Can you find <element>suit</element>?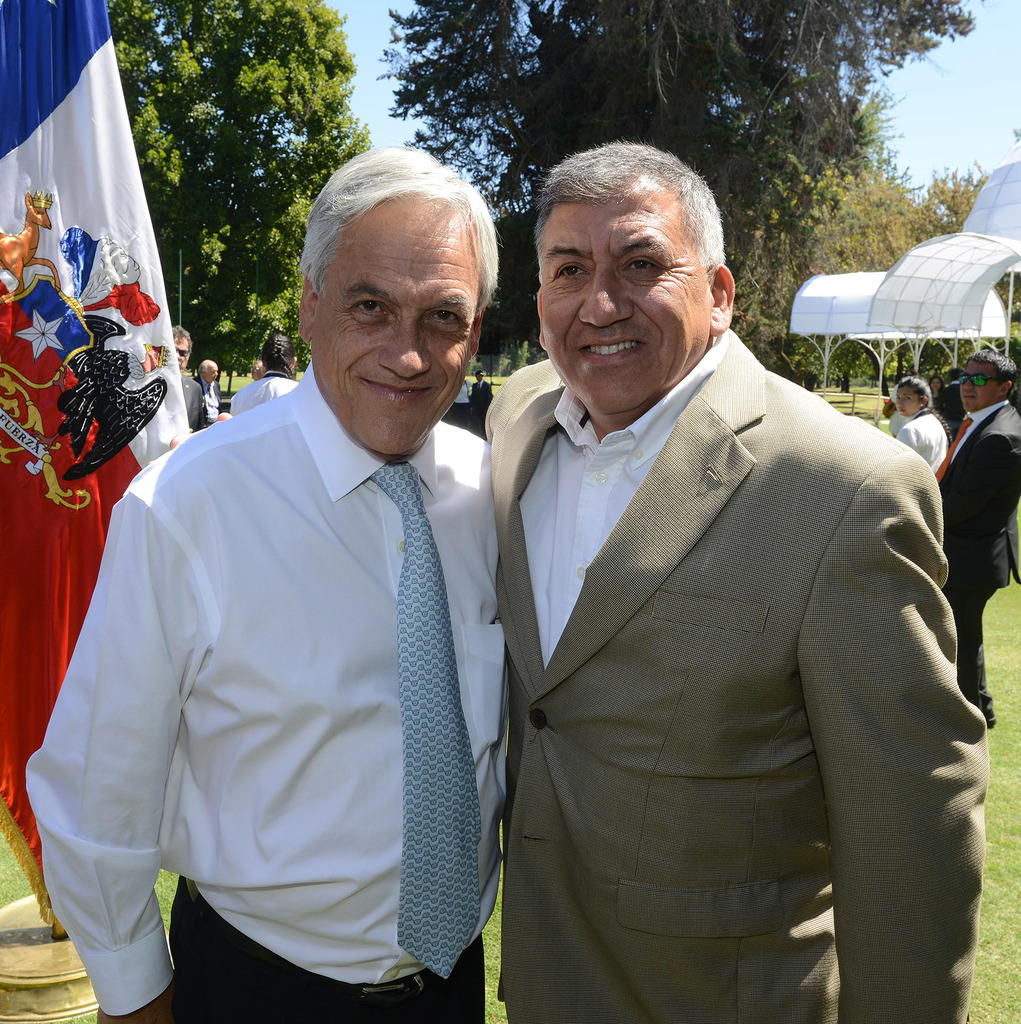
Yes, bounding box: pyautogui.locateOnScreen(935, 394, 1020, 714).
